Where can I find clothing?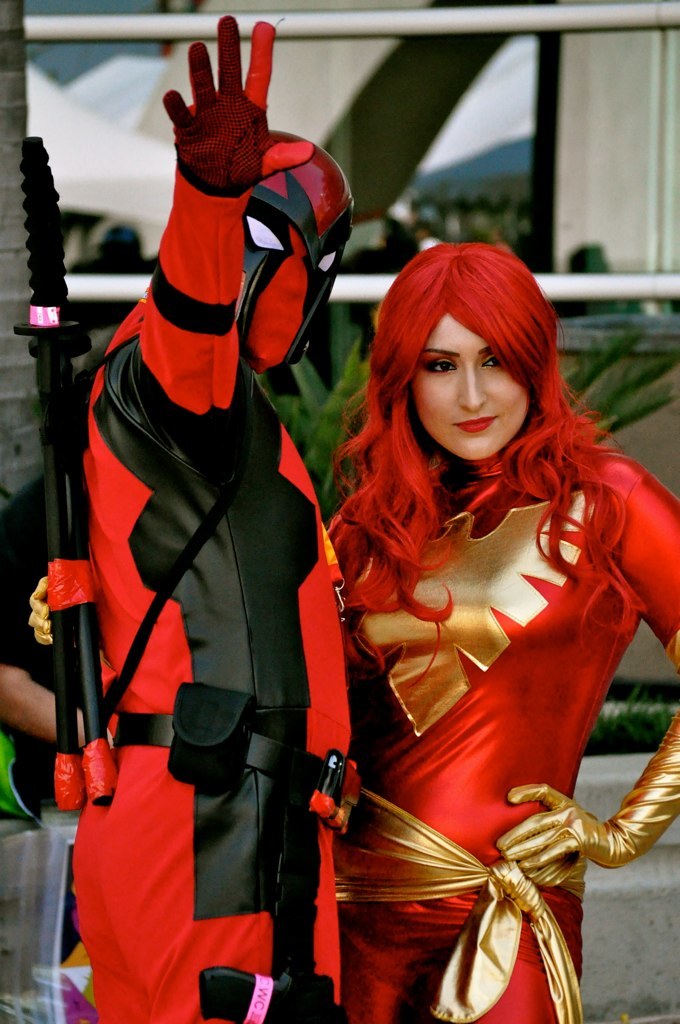
You can find it at 331, 418, 679, 1023.
